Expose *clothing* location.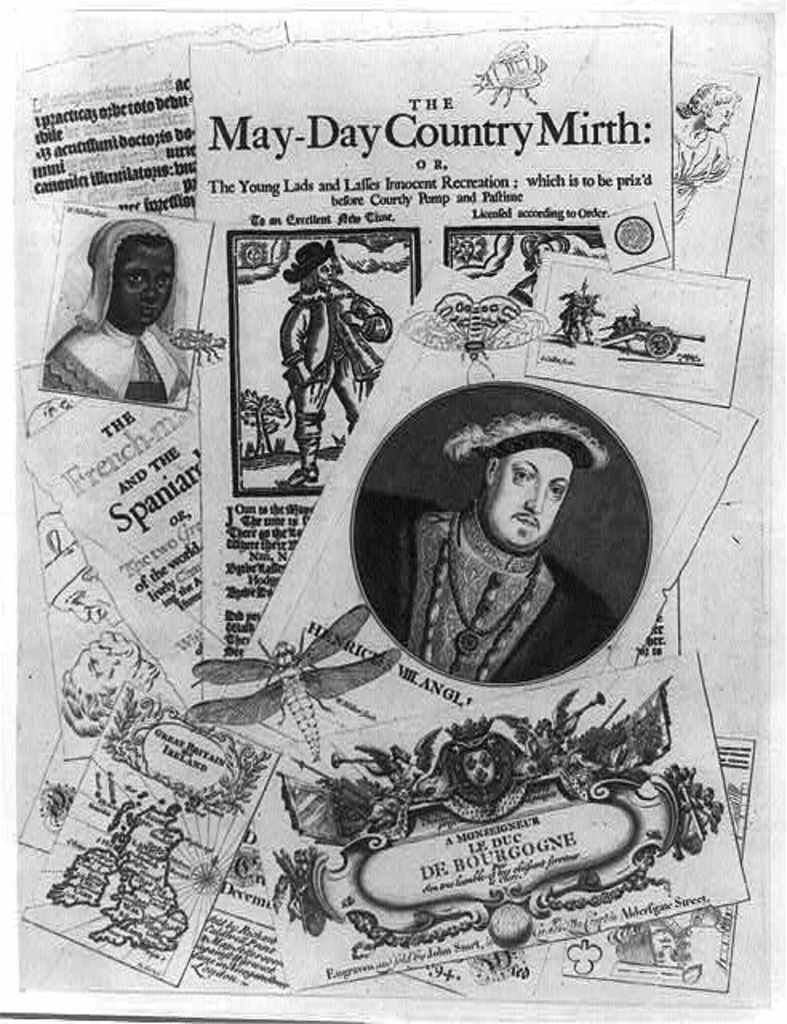
Exposed at (x1=269, y1=237, x2=386, y2=435).
